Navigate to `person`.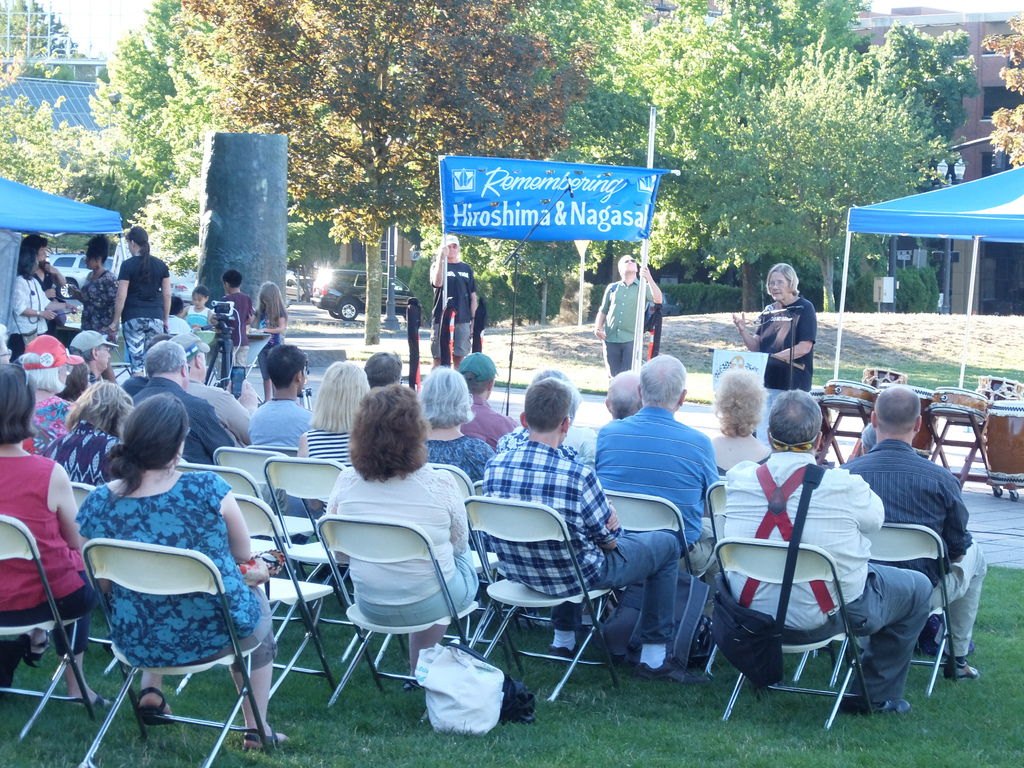
Navigation target: 429, 234, 479, 375.
